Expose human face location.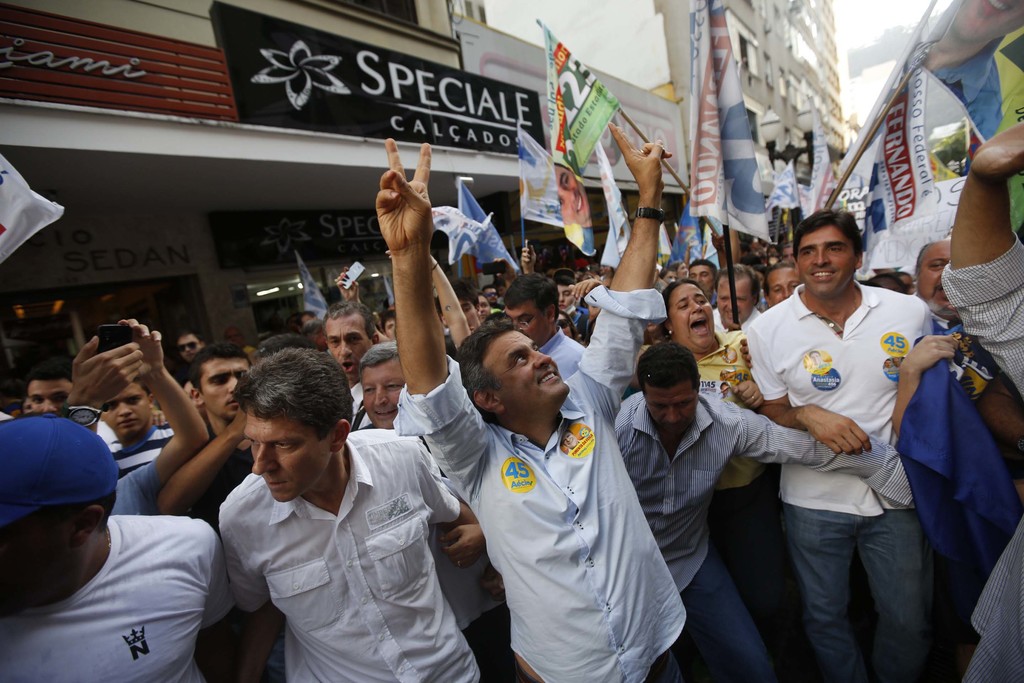
Exposed at x1=662 y1=269 x2=677 y2=283.
